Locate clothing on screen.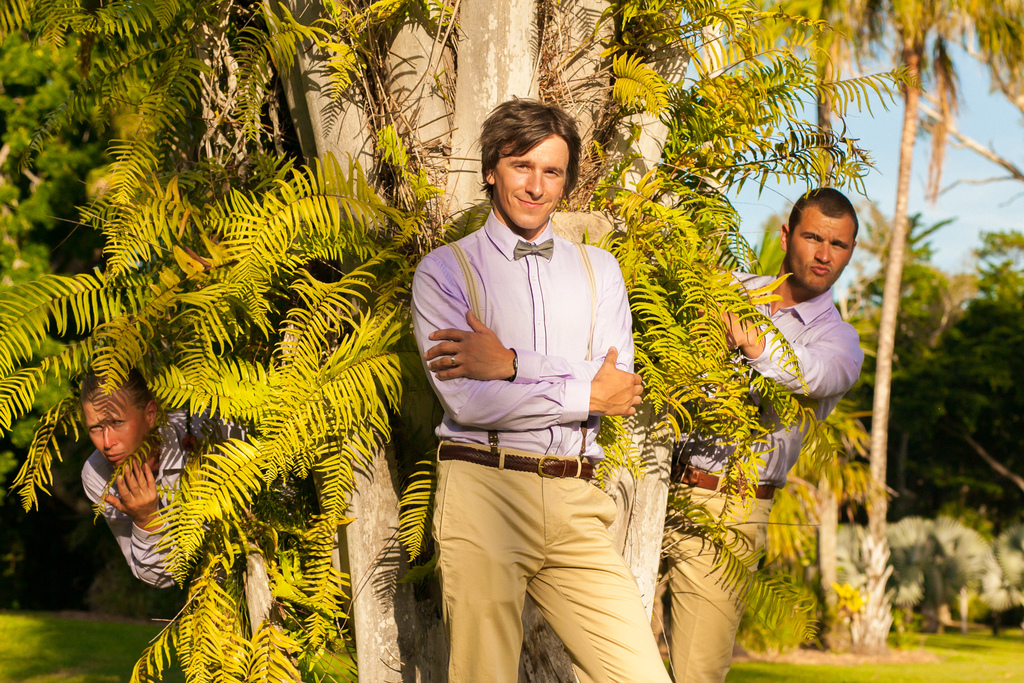
On screen at bbox(652, 273, 858, 682).
